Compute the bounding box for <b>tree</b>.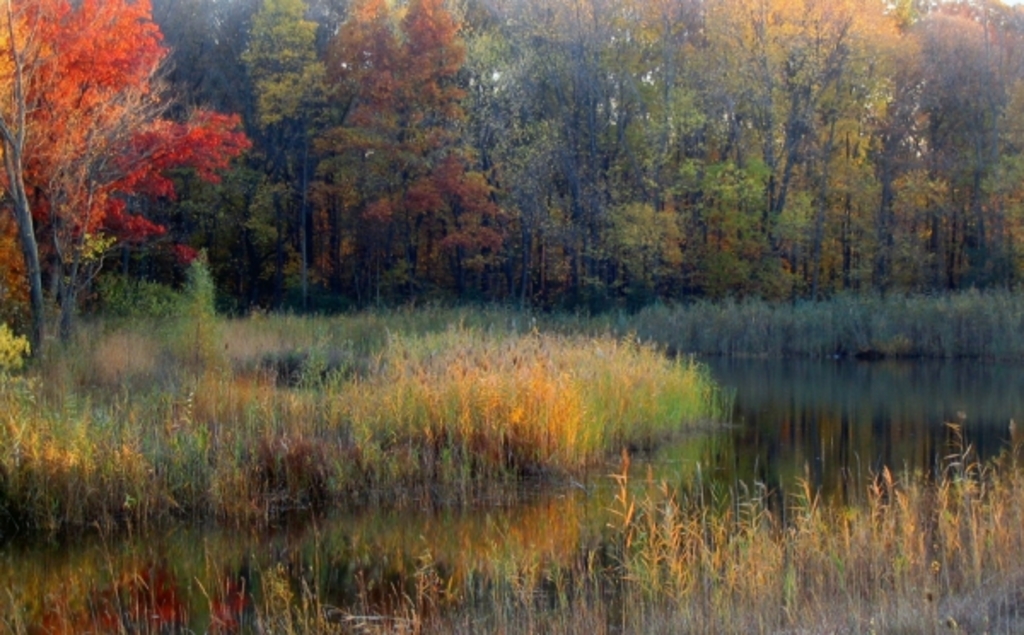
(left=0, top=20, right=266, bottom=381).
